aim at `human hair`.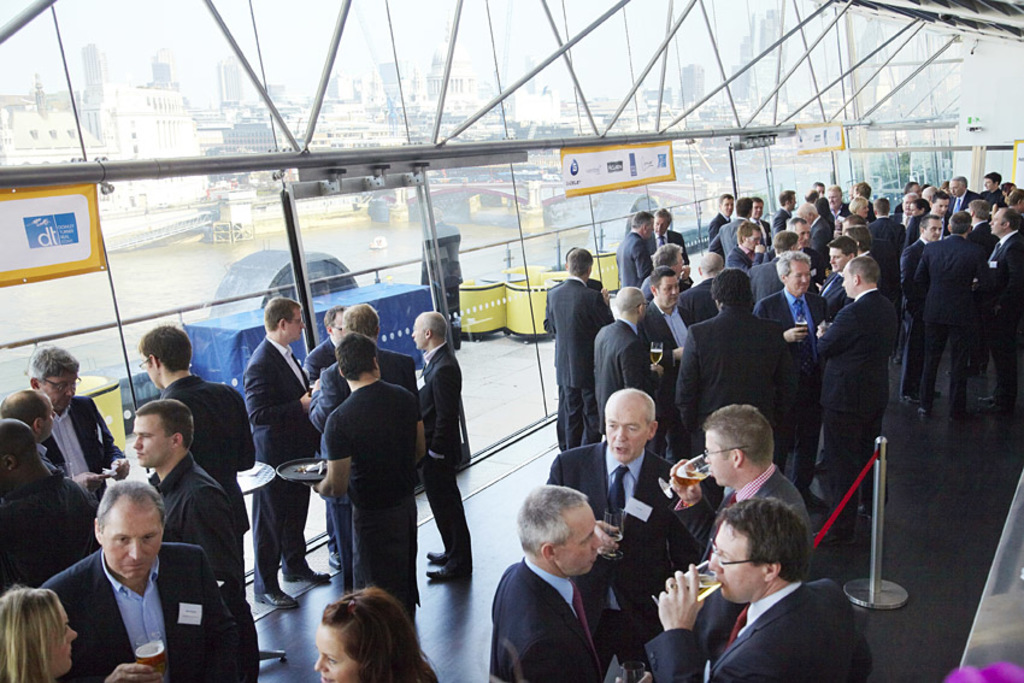
Aimed at box(798, 201, 820, 214).
